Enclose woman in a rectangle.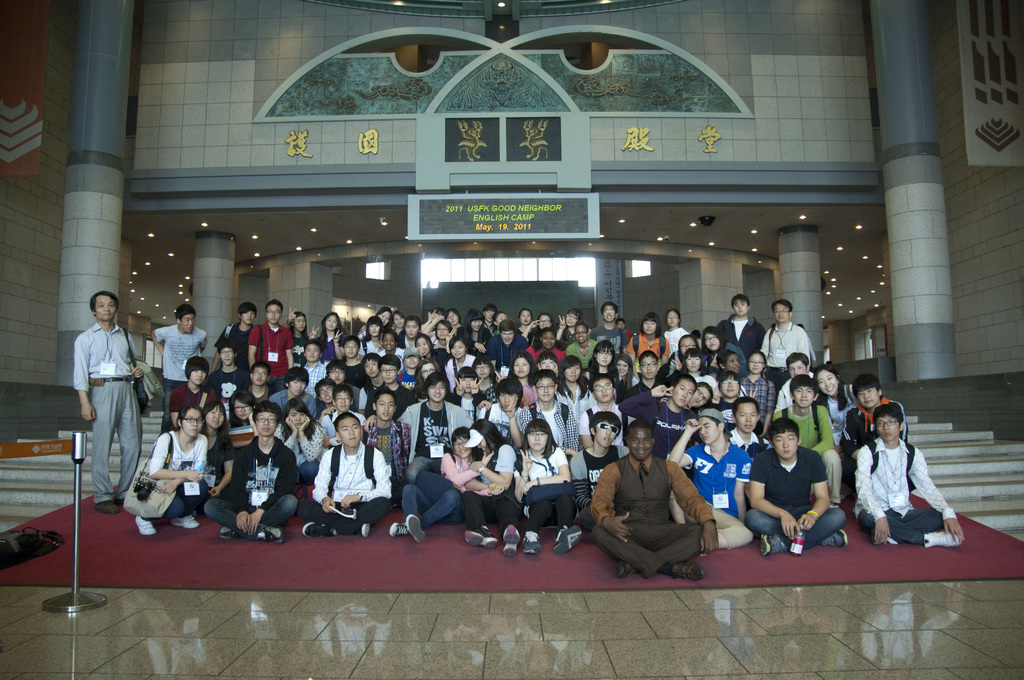
[left=470, top=354, right=497, bottom=404].
